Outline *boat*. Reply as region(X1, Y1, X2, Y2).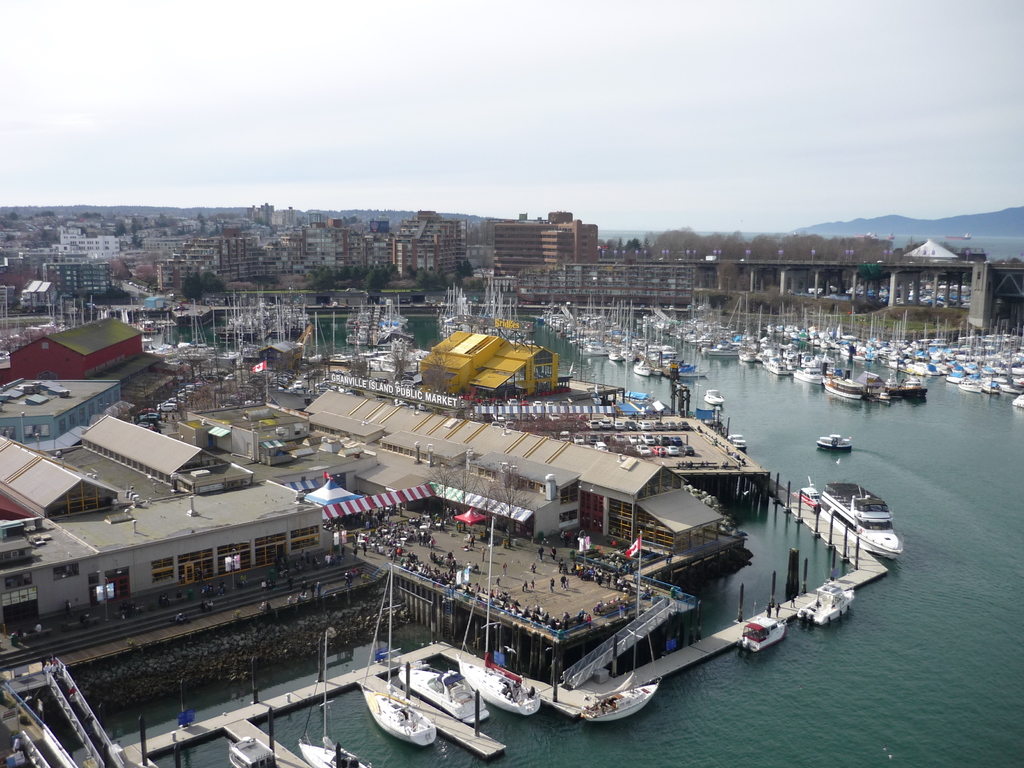
region(819, 429, 857, 451).
